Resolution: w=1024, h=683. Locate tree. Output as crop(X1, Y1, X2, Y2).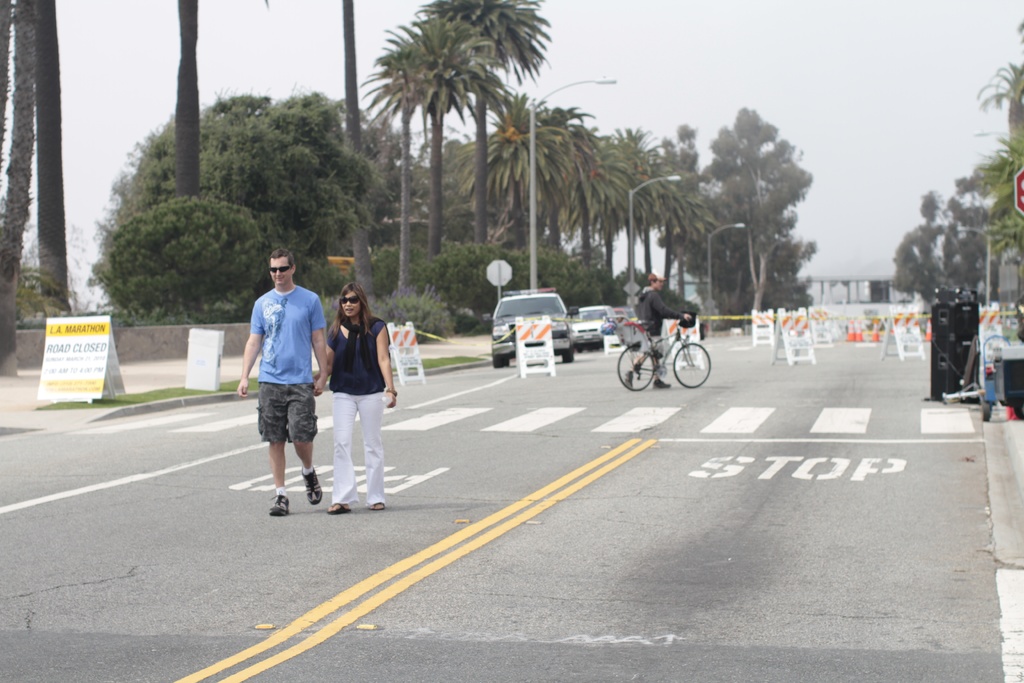
crop(695, 98, 829, 313).
